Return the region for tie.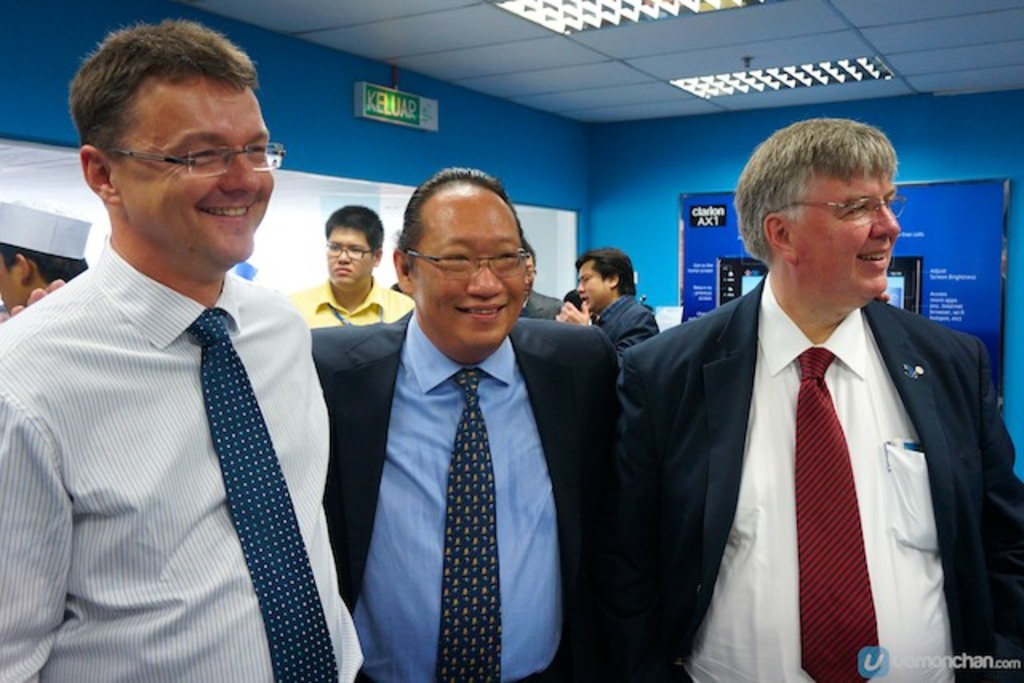
<box>797,344,883,681</box>.
